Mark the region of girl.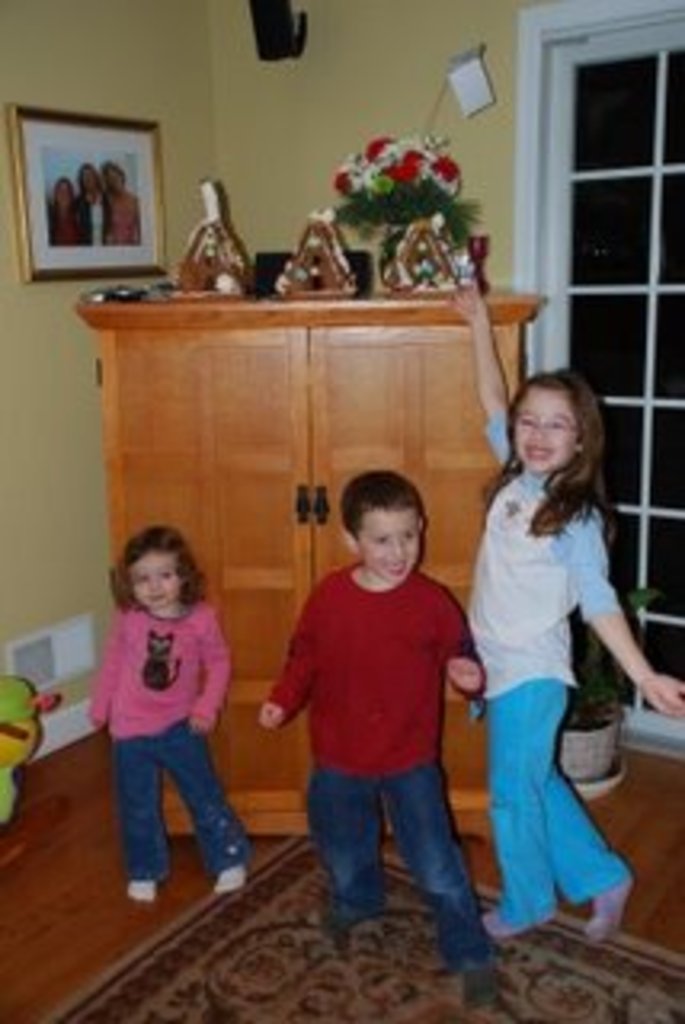
Region: l=471, t=371, r=682, b=941.
